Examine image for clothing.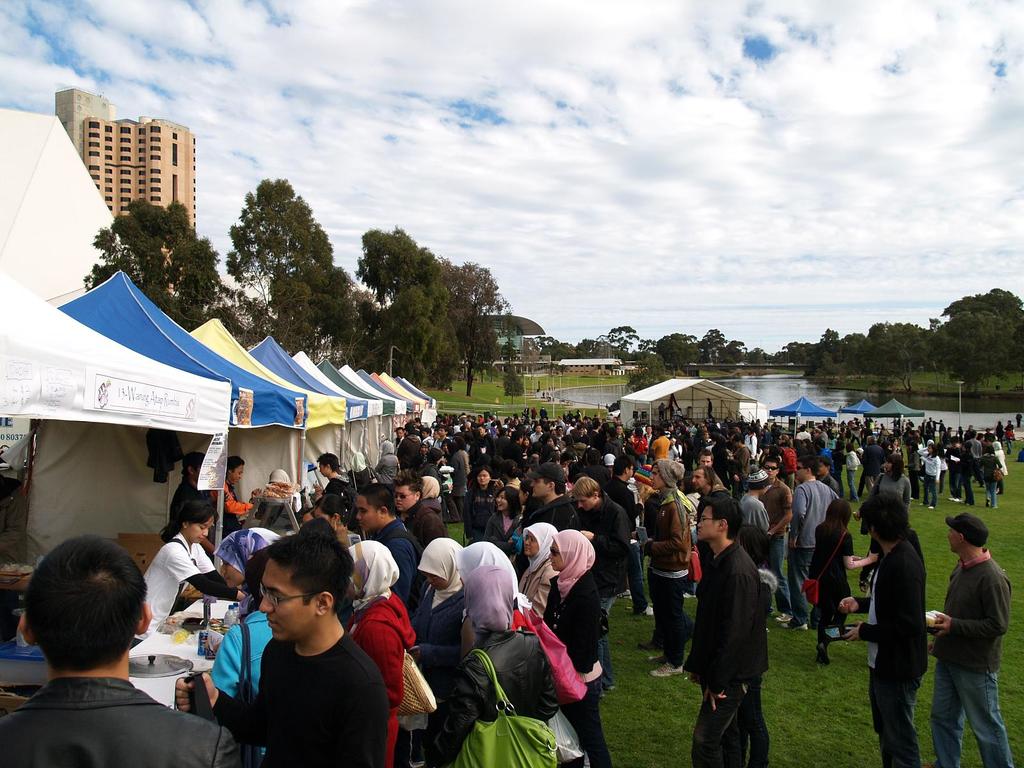
Examination result: {"x1": 645, "y1": 495, "x2": 692, "y2": 666}.
